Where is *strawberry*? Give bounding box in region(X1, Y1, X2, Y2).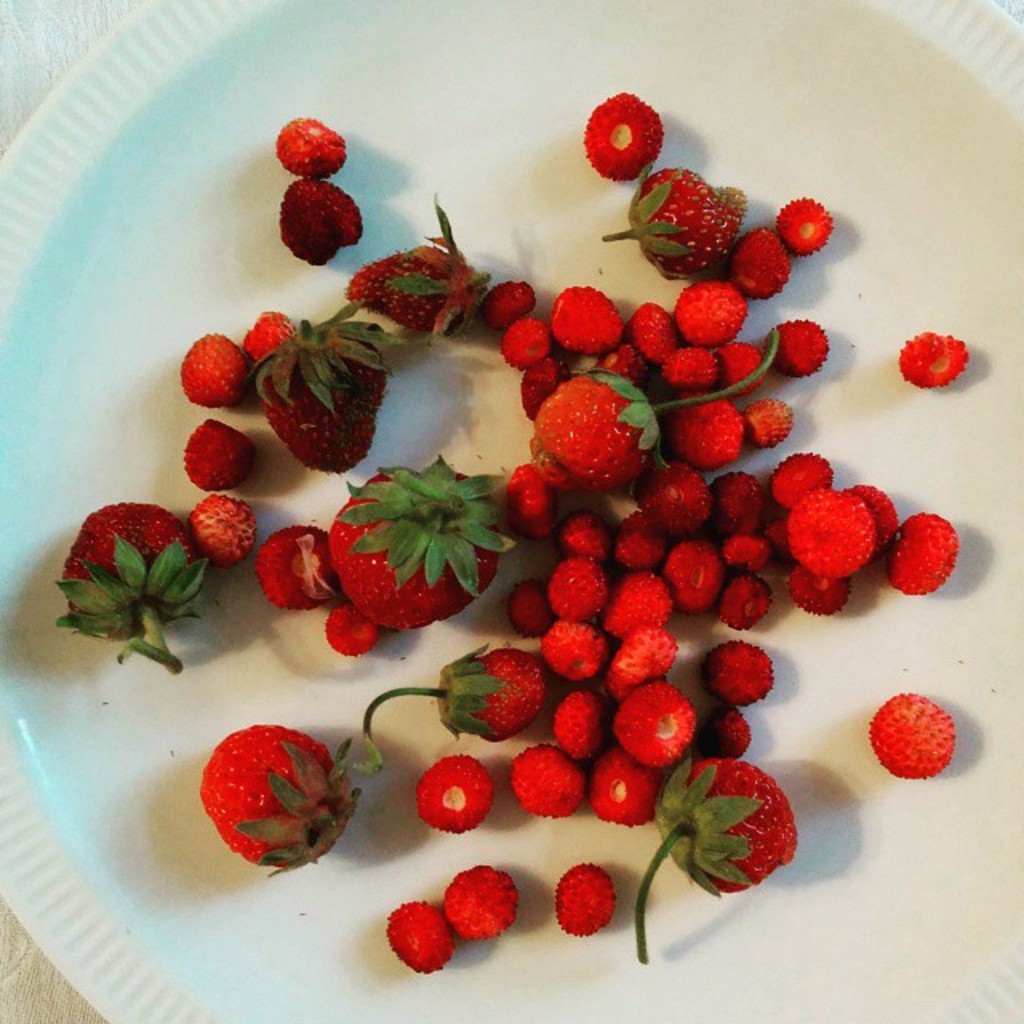
region(360, 637, 554, 746).
